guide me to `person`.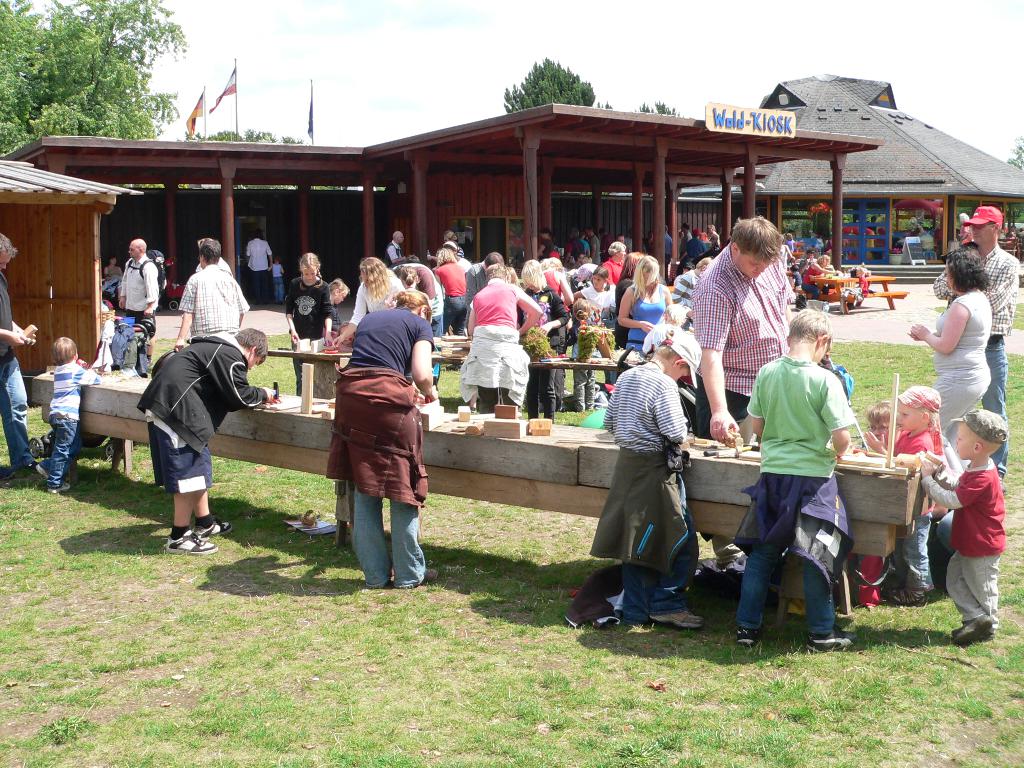
Guidance: x1=864 y1=212 x2=876 y2=245.
